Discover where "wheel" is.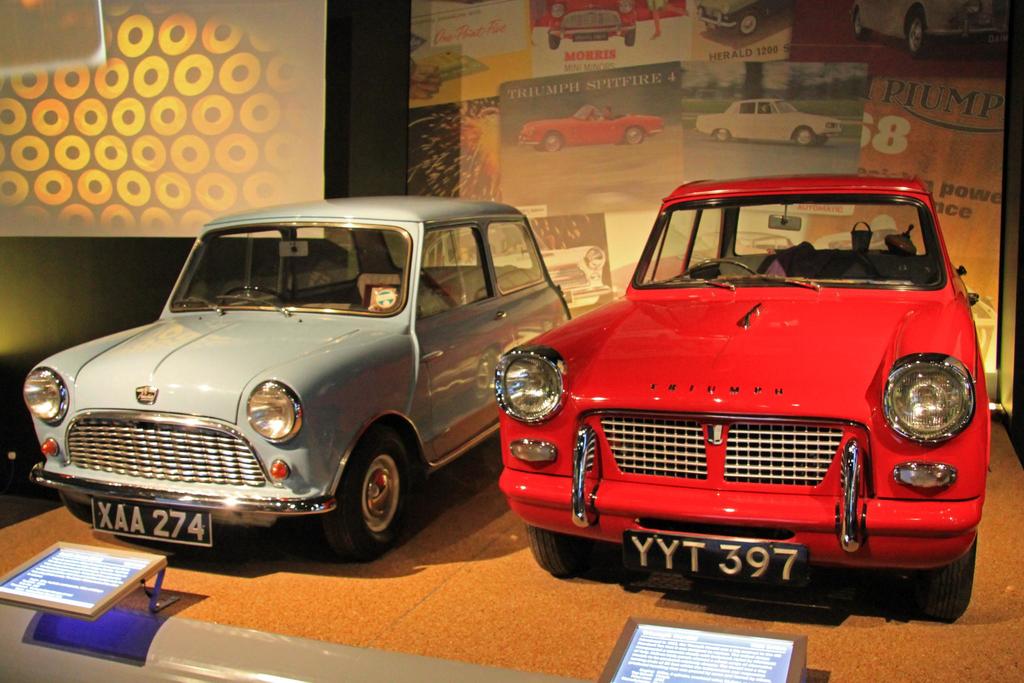
Discovered at (x1=56, y1=490, x2=93, y2=523).
